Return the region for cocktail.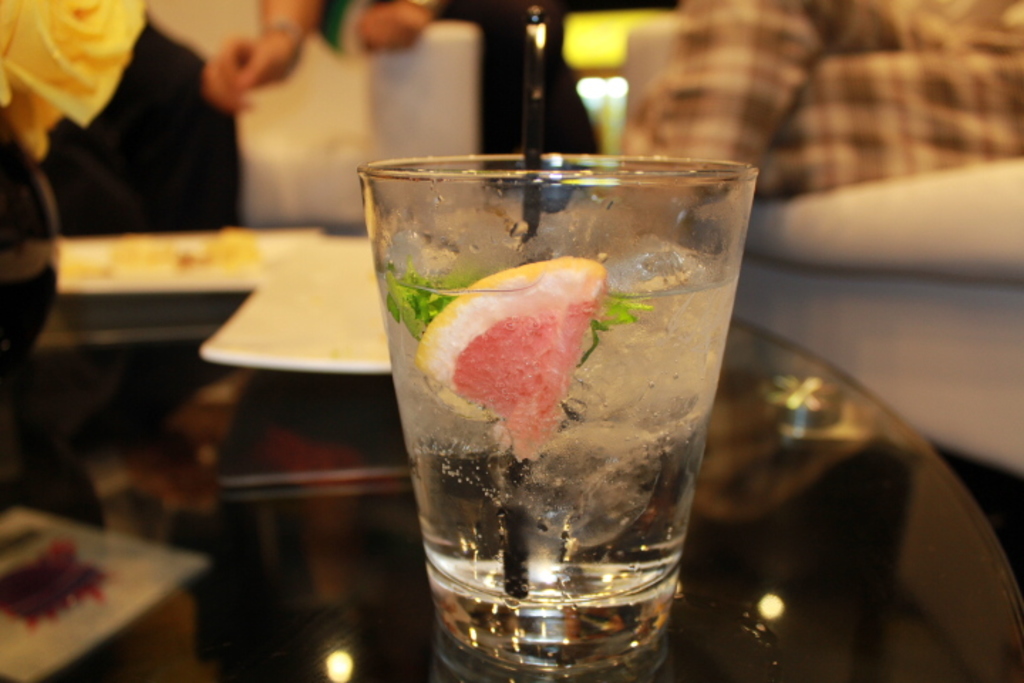
354/10/759/682.
